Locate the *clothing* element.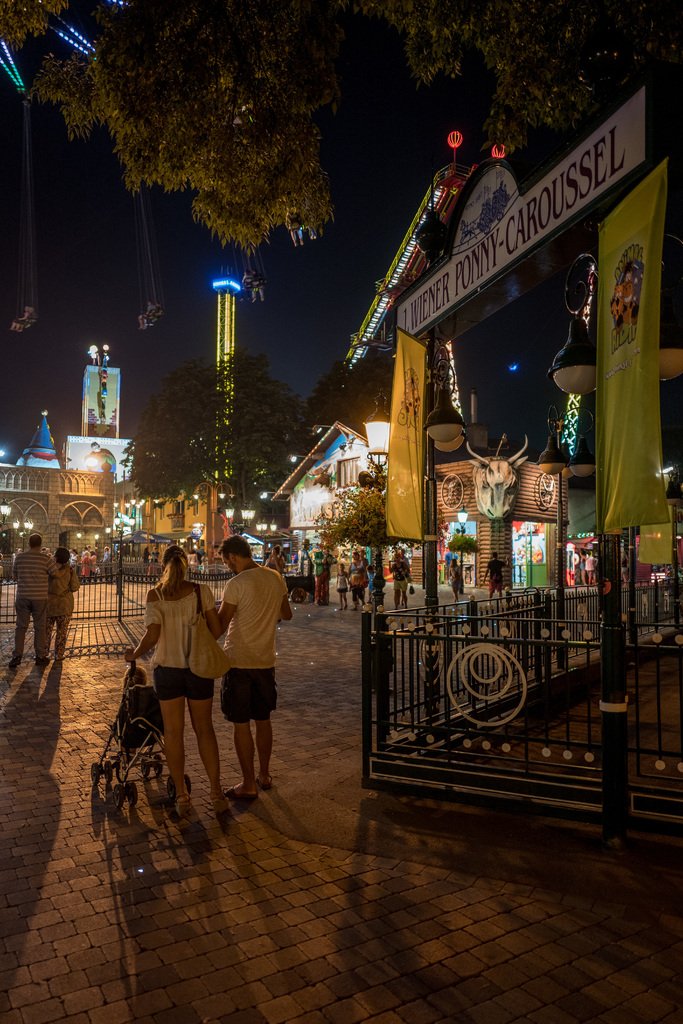
Element bbox: l=70, t=552, r=76, b=563.
